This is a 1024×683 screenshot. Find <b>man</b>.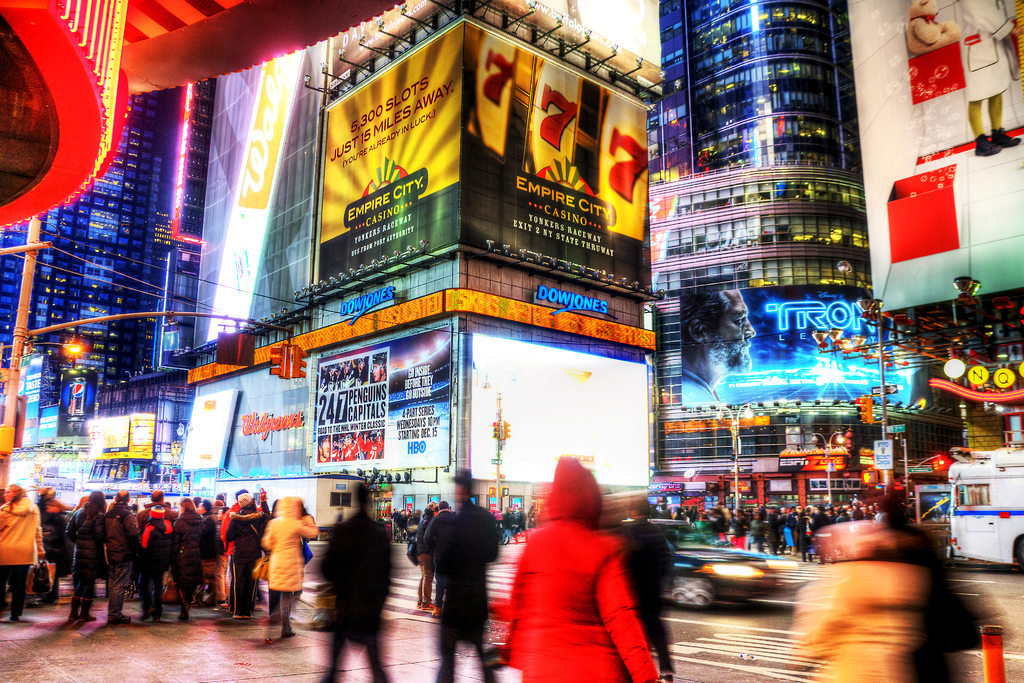
Bounding box: x1=681 y1=292 x2=755 y2=402.
